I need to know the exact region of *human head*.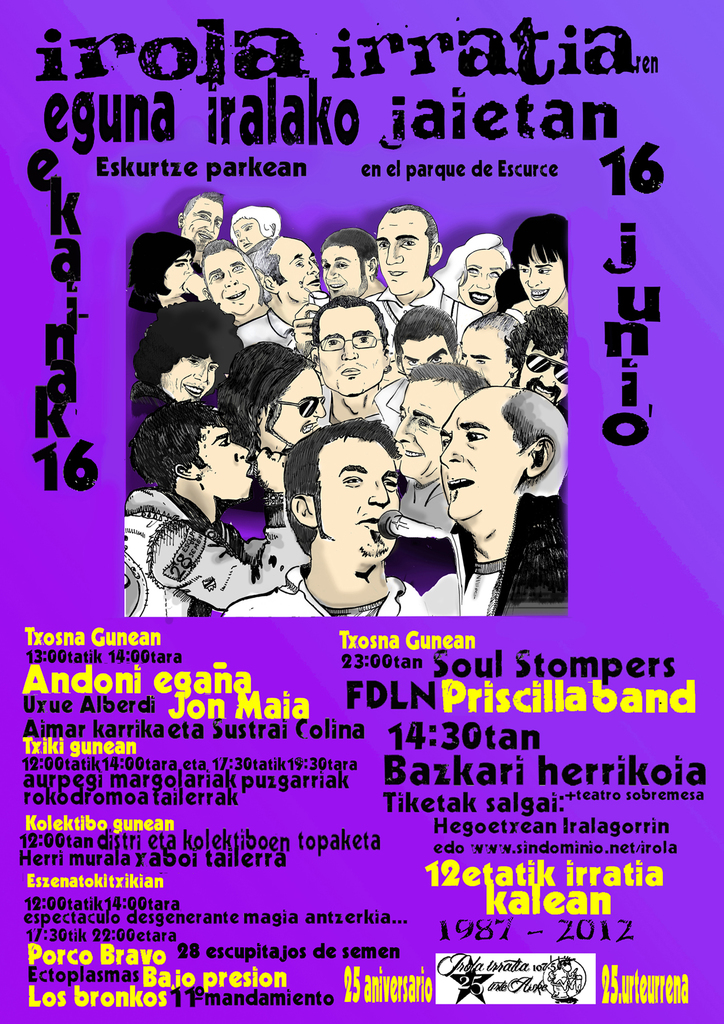
Region: [134,300,244,410].
